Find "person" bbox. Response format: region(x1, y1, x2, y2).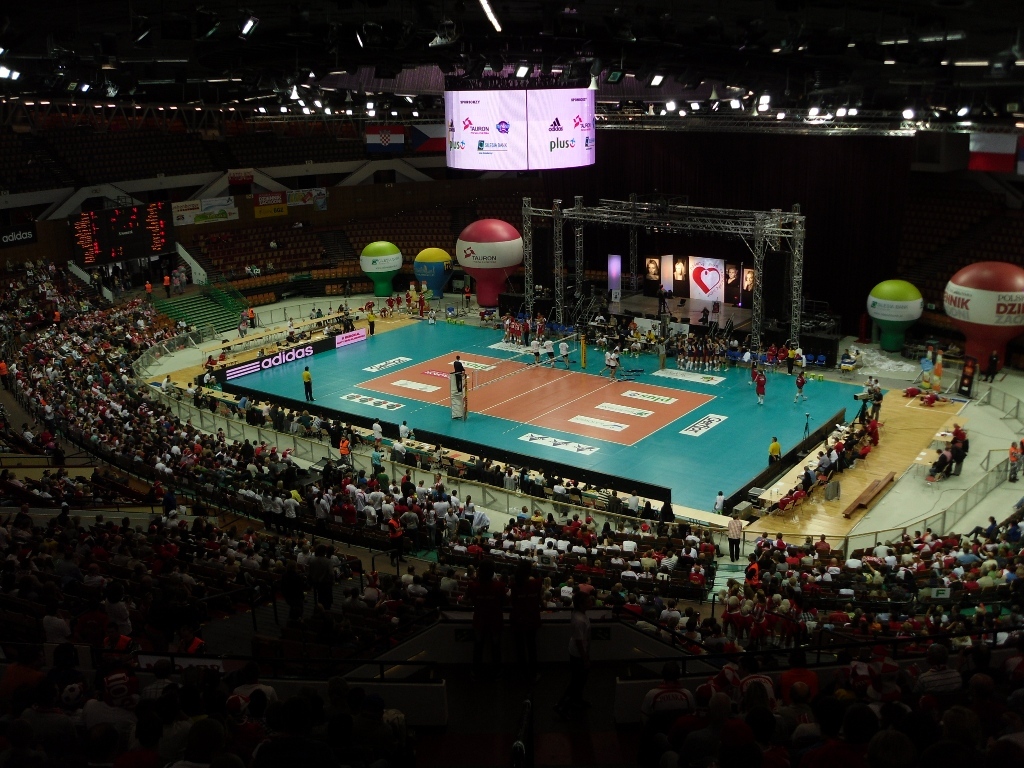
region(290, 333, 293, 338).
